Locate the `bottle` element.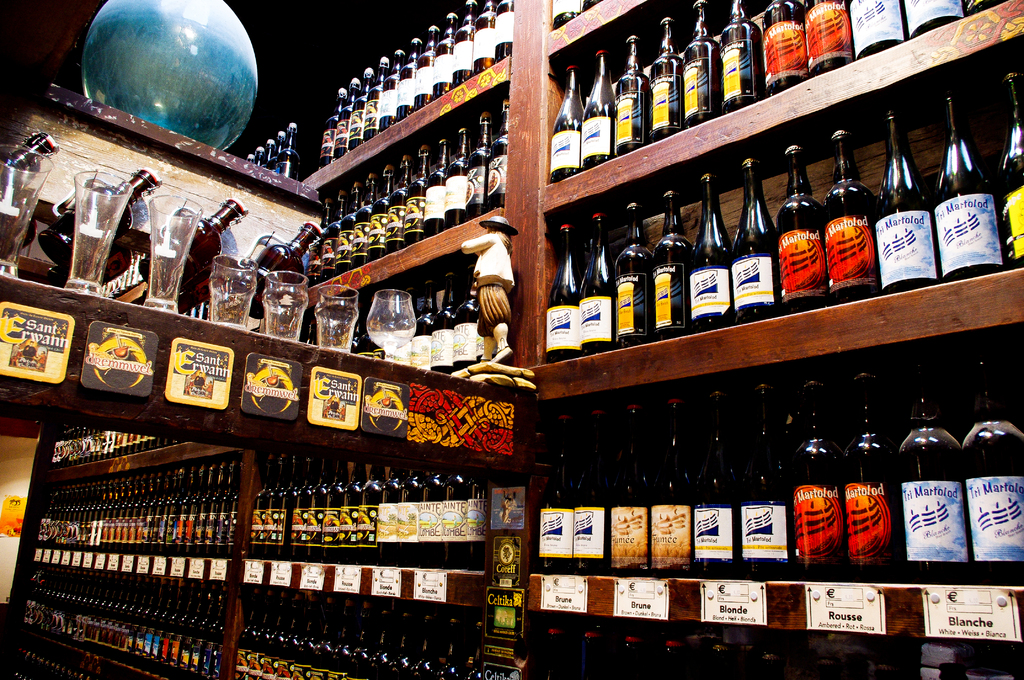
Element bbox: bbox=(732, 159, 786, 327).
